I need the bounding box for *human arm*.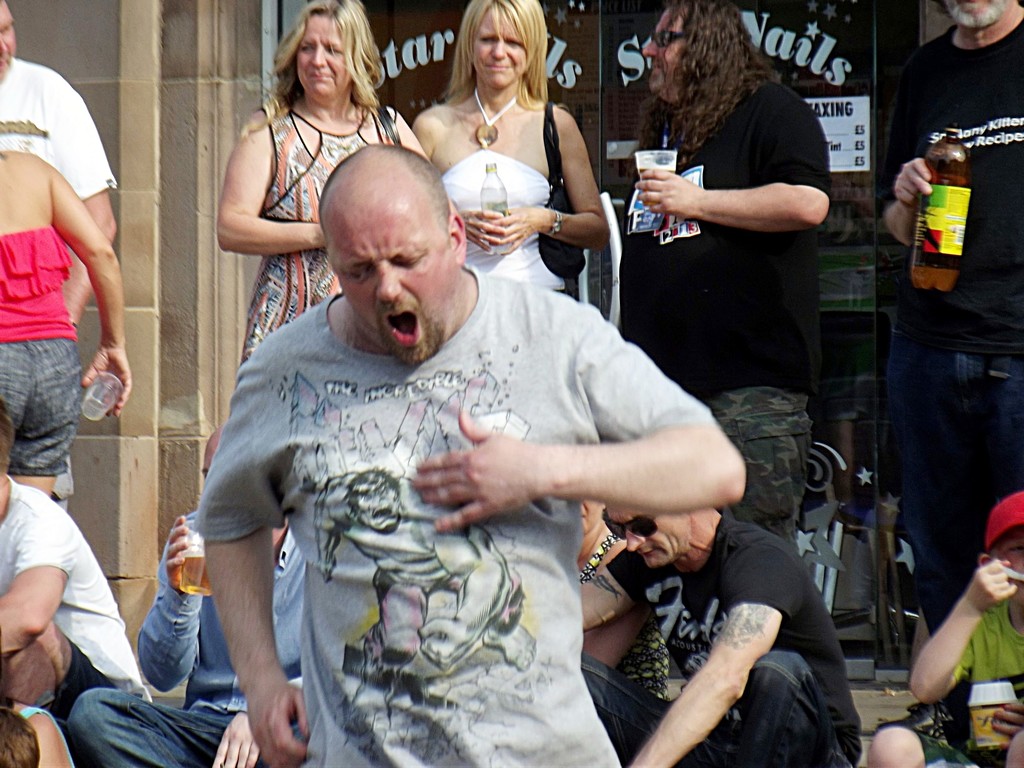
Here it is: Rect(906, 556, 1020, 705).
